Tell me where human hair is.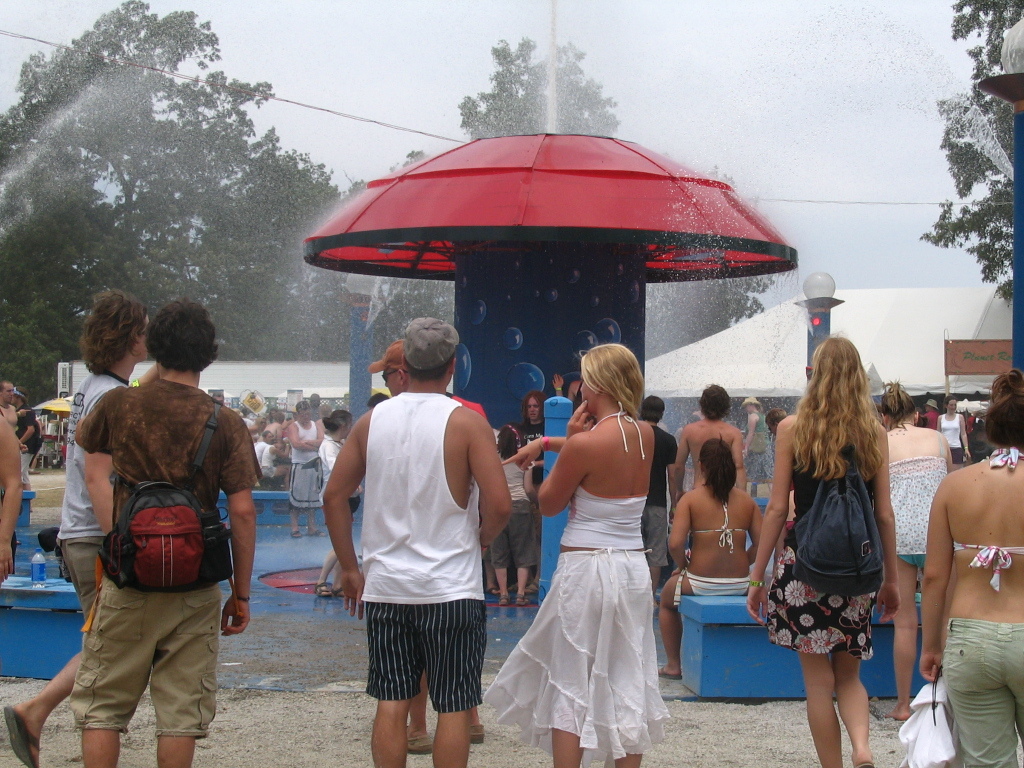
human hair is at left=944, top=395, right=957, bottom=414.
